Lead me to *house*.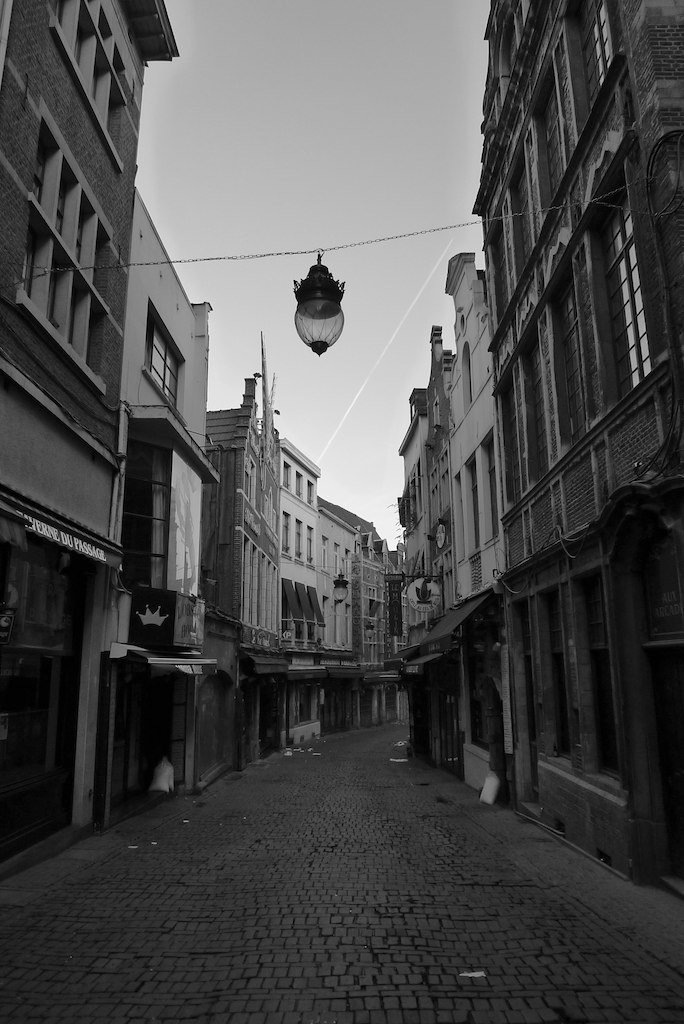
Lead to crop(0, 0, 187, 865).
